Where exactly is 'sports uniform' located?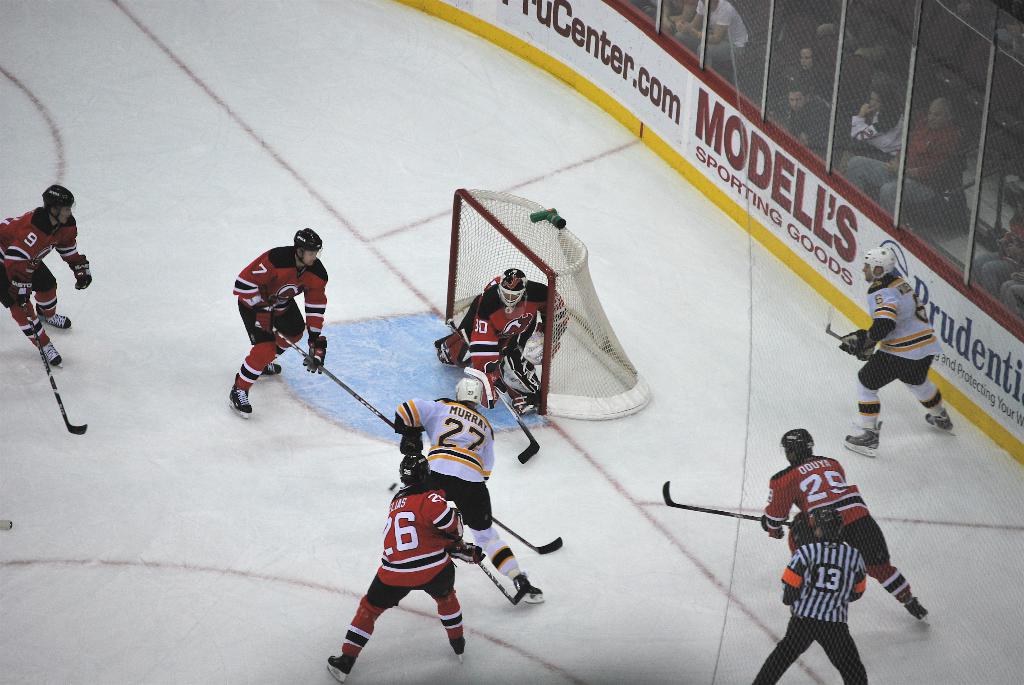
Its bounding box is BBox(855, 274, 948, 402).
